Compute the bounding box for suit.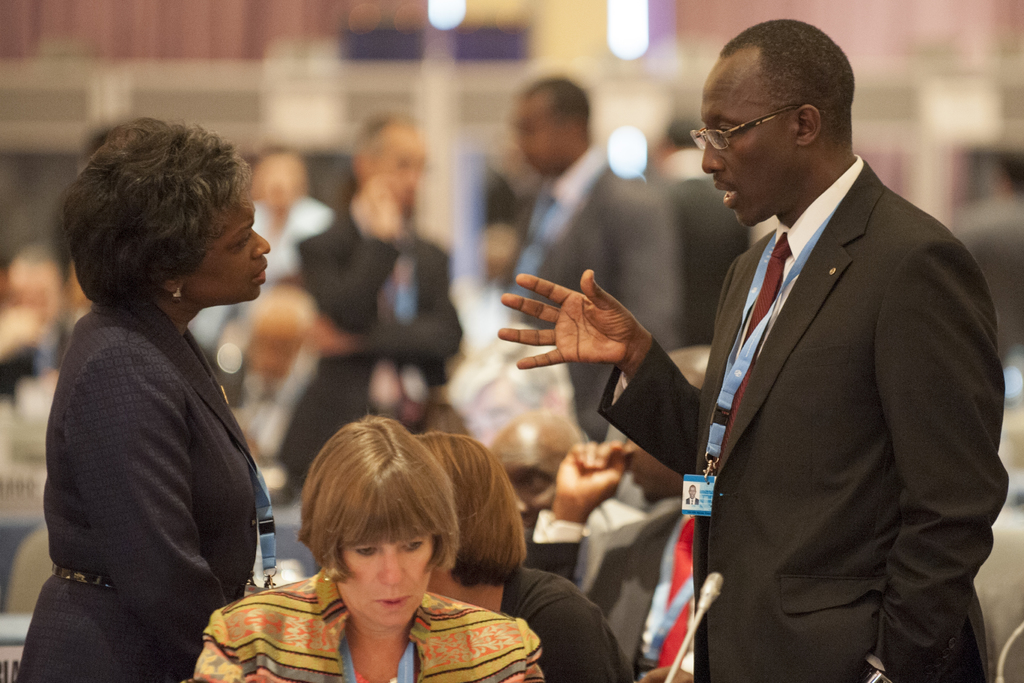
<region>194, 567, 541, 682</region>.
